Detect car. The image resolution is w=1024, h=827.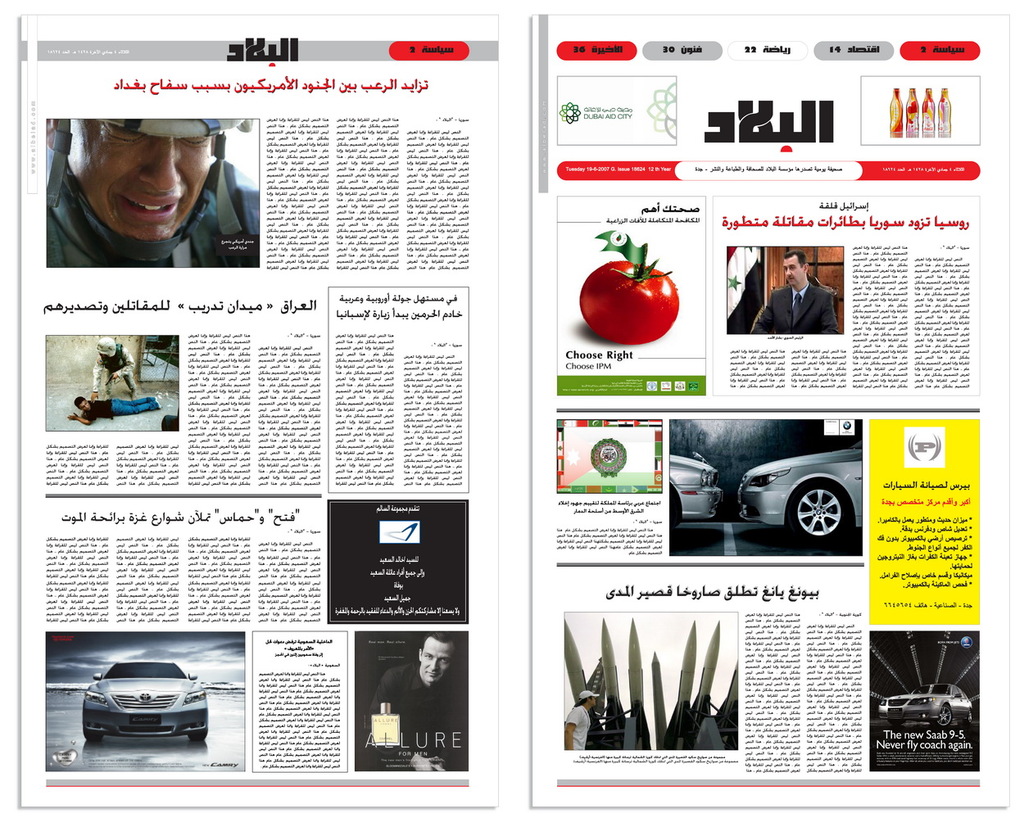
bbox(877, 681, 972, 725).
